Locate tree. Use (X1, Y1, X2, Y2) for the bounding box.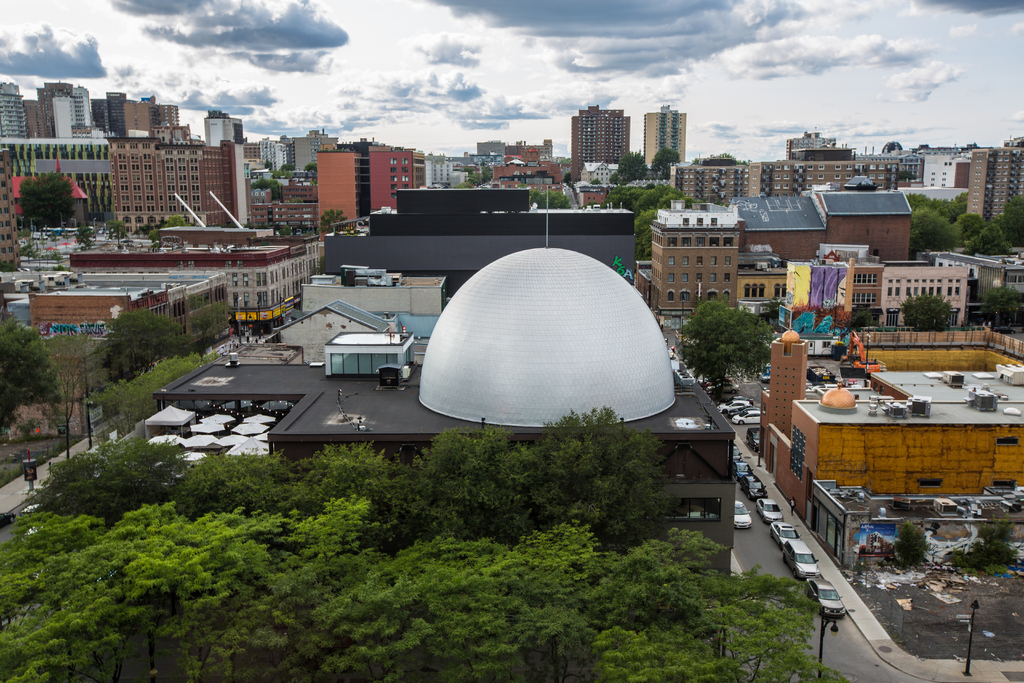
(0, 310, 66, 436).
